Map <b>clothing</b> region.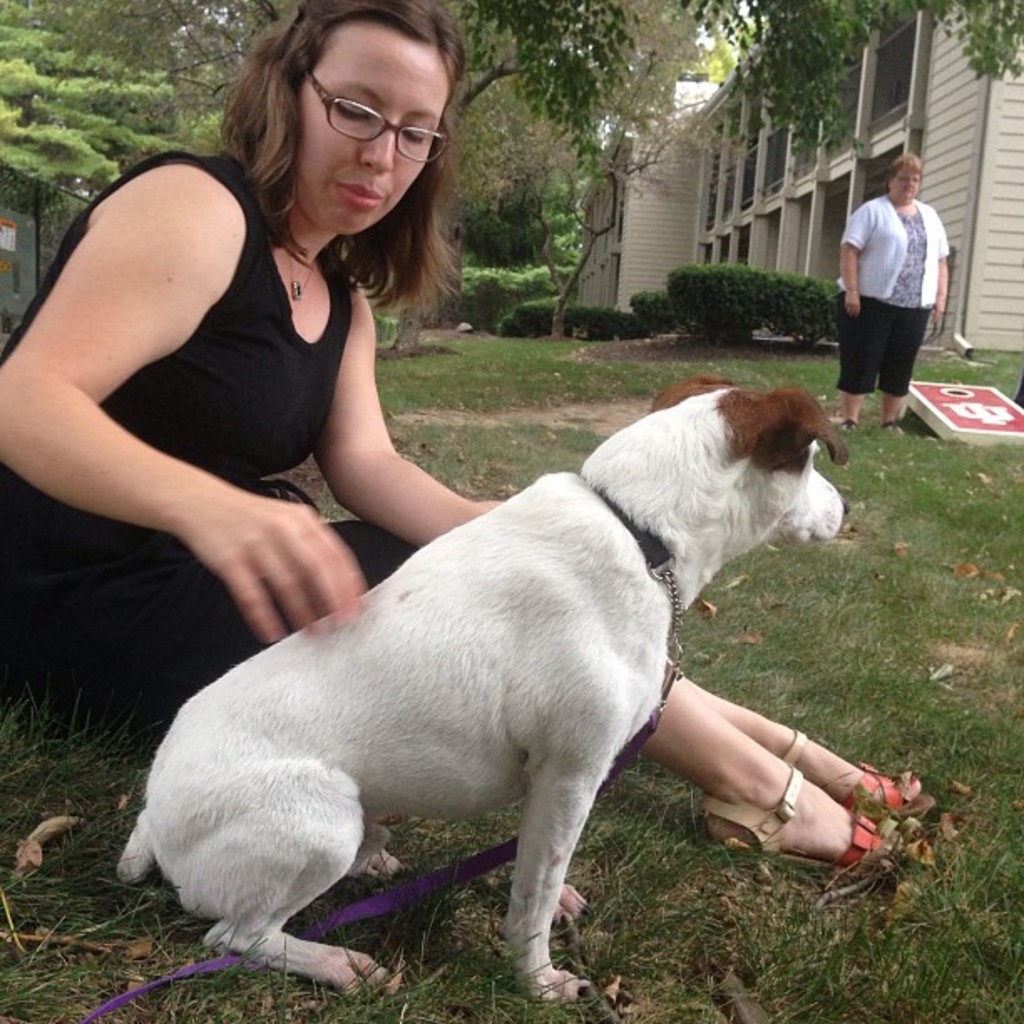
Mapped to (left=0, top=152, right=420, bottom=765).
